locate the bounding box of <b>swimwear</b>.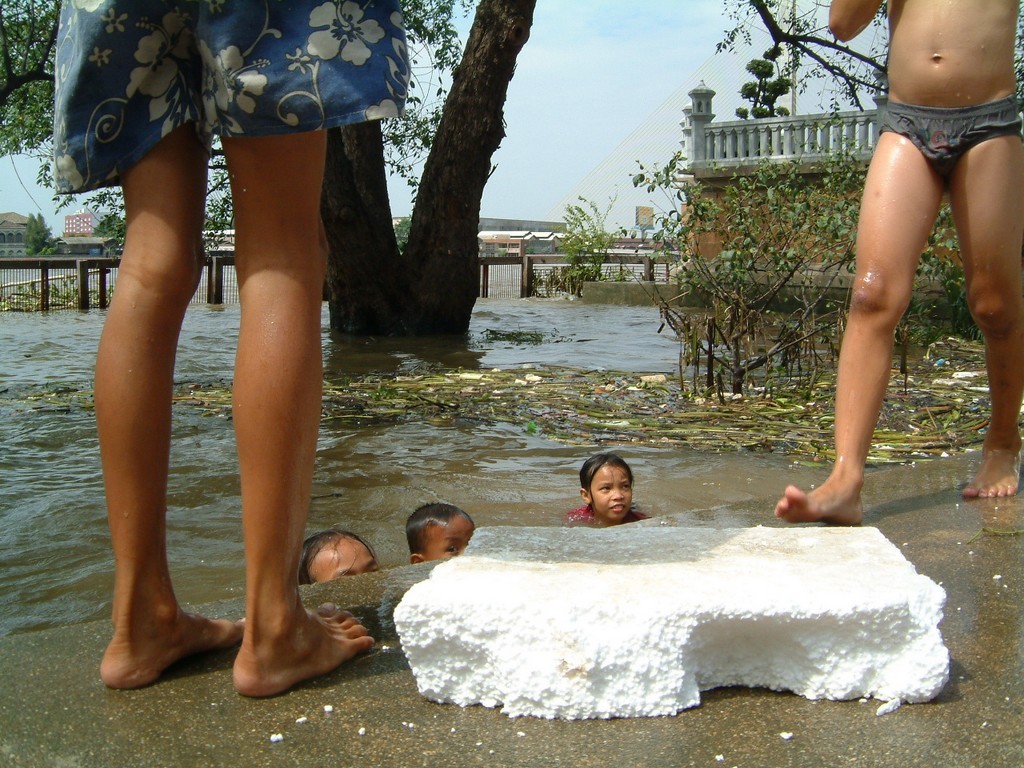
Bounding box: pyautogui.locateOnScreen(869, 101, 1023, 174).
